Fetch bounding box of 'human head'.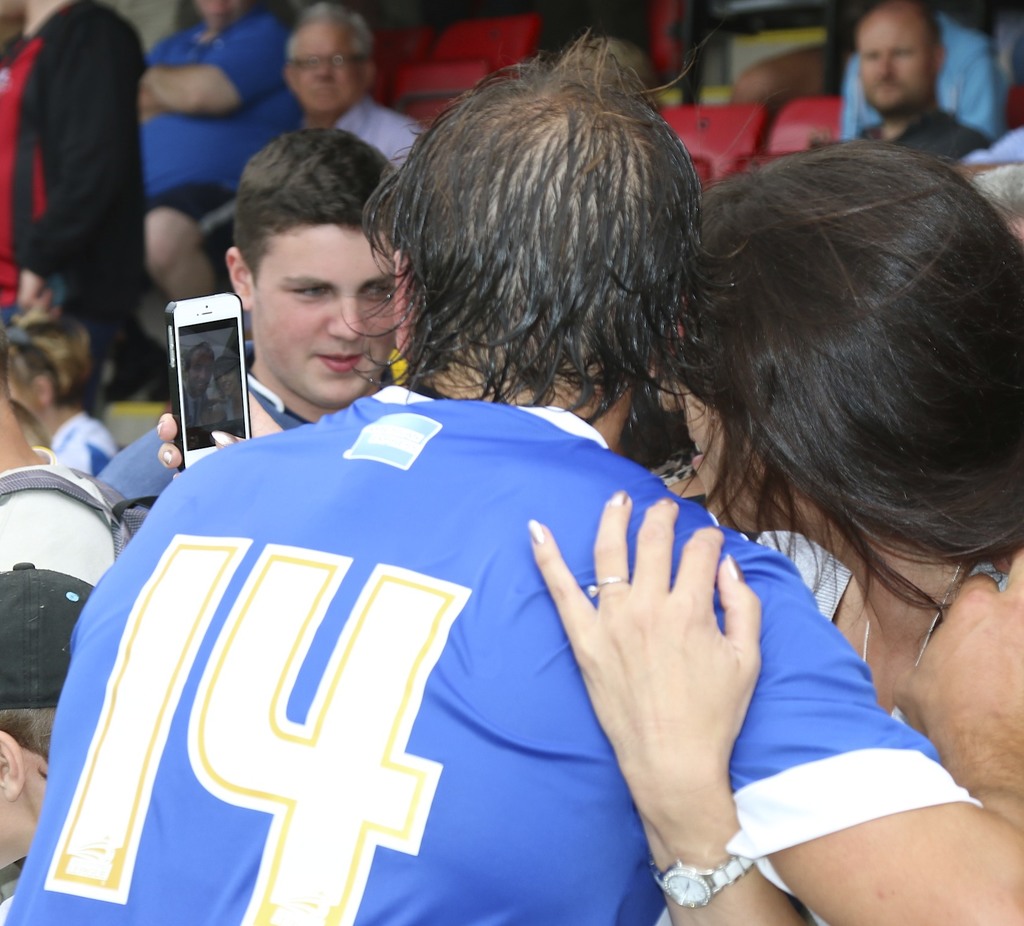
Bbox: 0, 314, 89, 422.
